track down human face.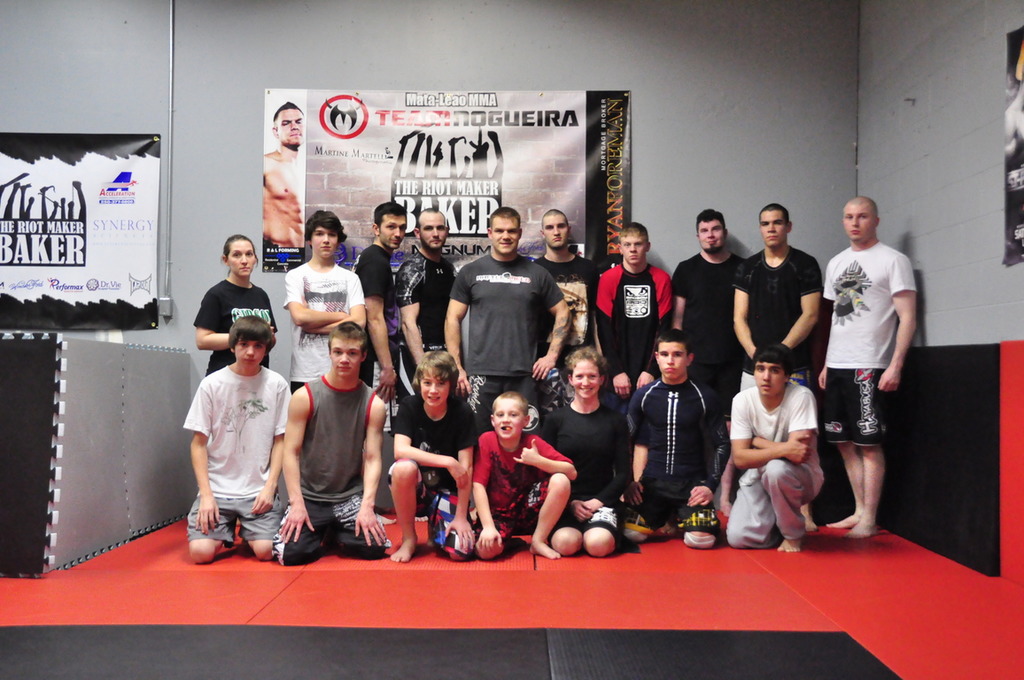
Tracked to 842:205:876:244.
